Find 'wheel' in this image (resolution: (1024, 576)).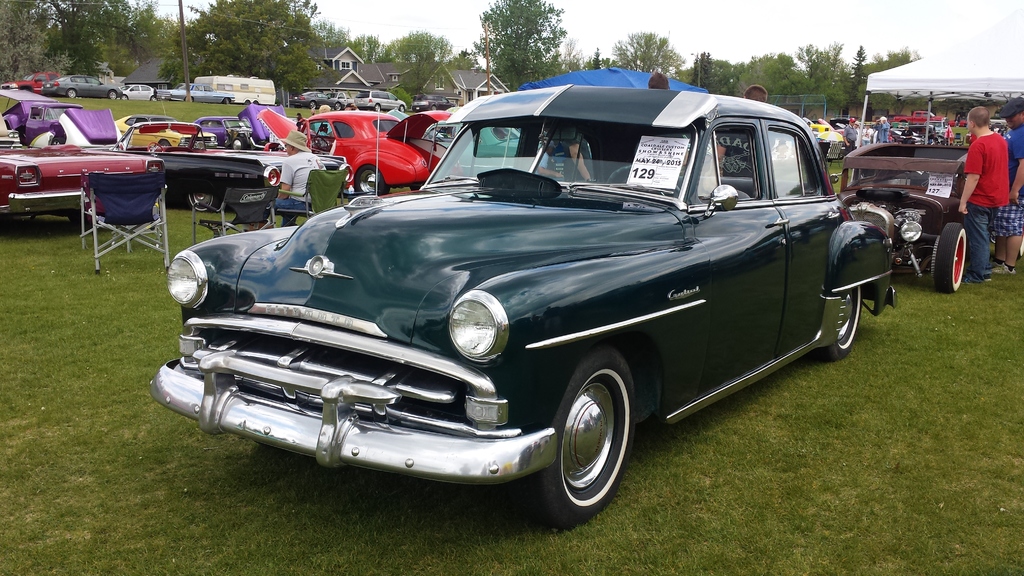
pyautogui.locateOnScreen(152, 97, 156, 101).
